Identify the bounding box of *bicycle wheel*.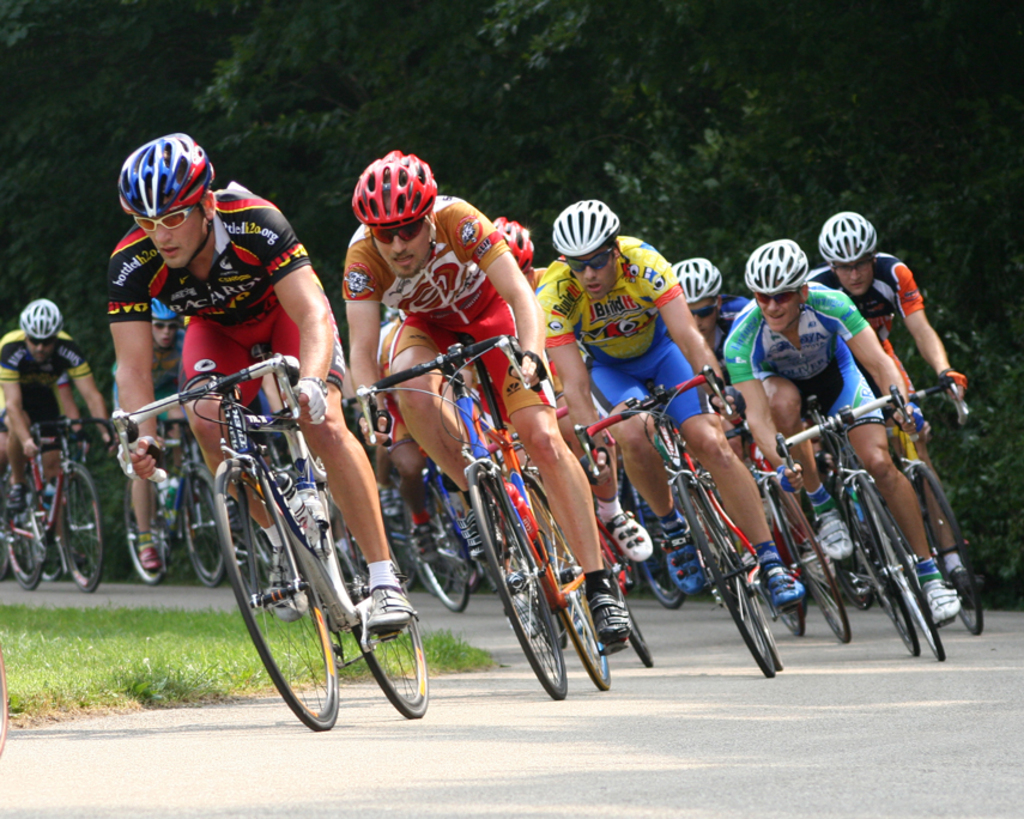
region(345, 527, 426, 717).
